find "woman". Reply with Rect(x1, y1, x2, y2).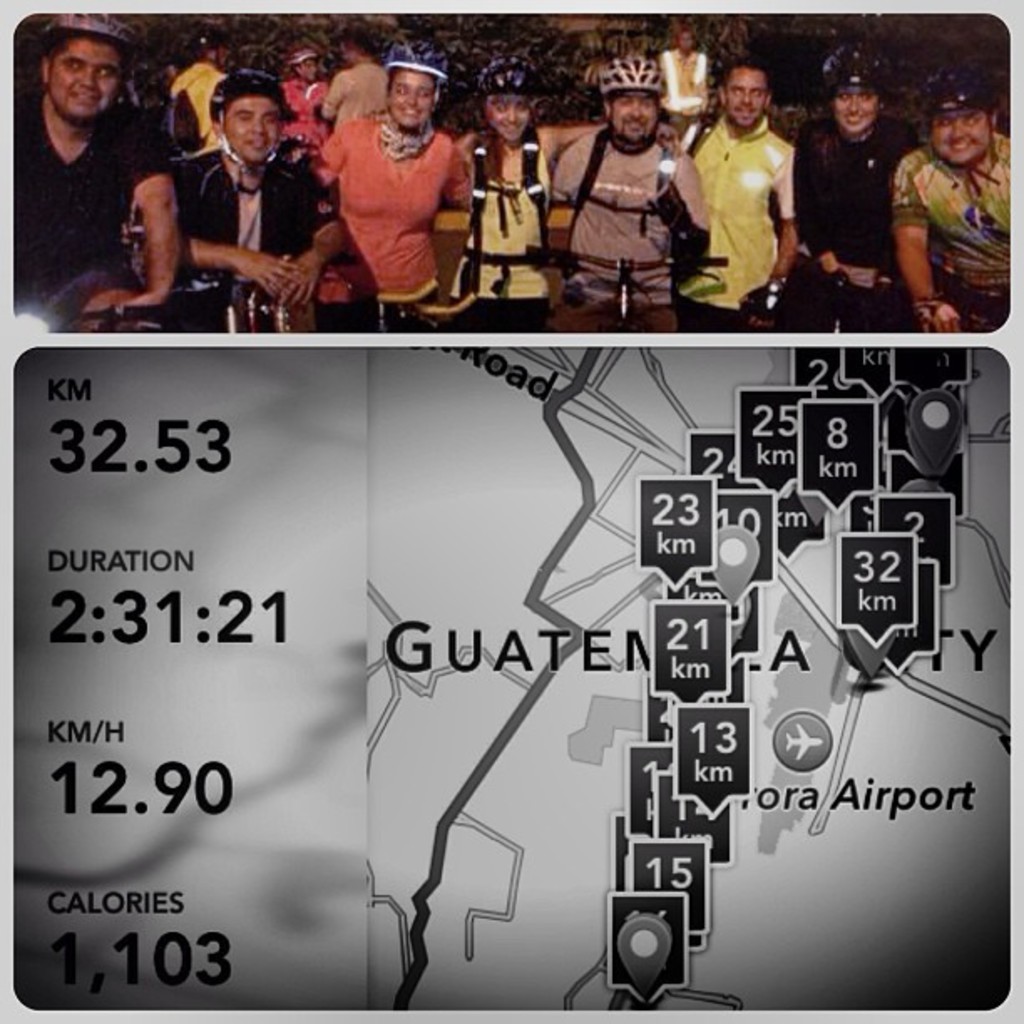
Rect(261, 59, 499, 315).
